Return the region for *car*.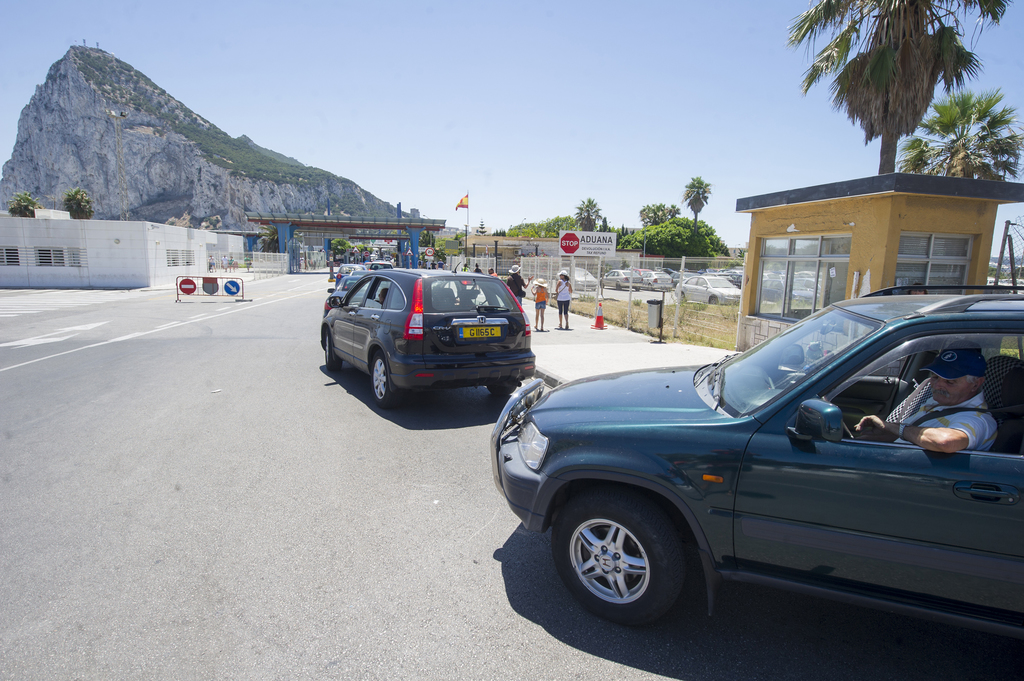
{"left": 335, "top": 263, "right": 367, "bottom": 292}.
